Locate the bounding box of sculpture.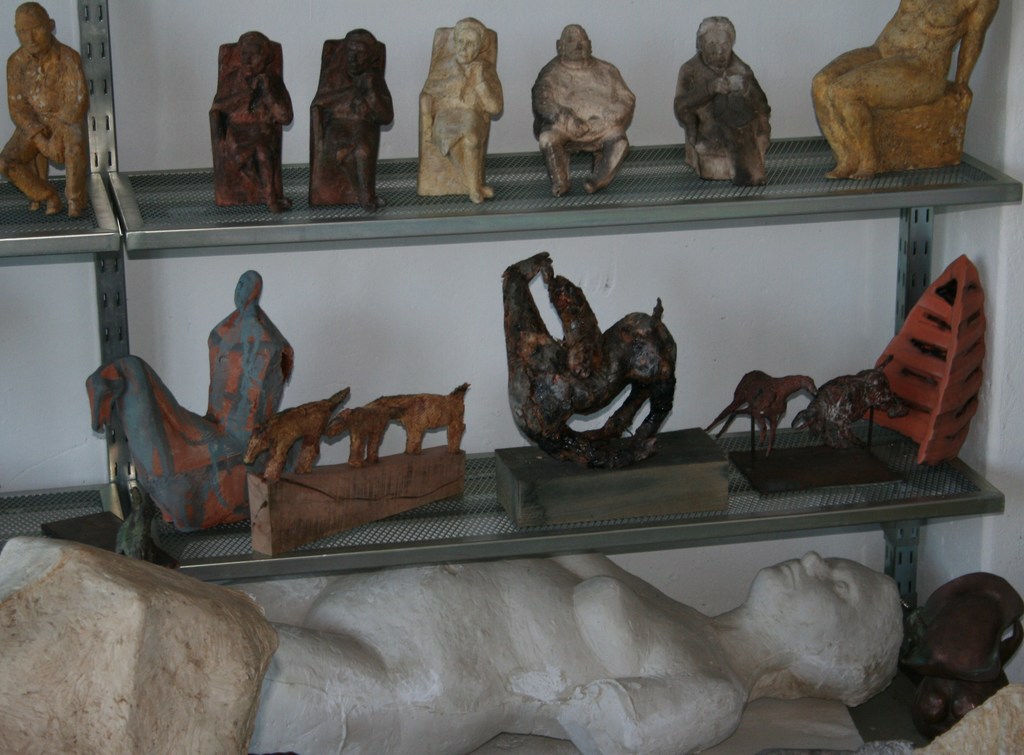
Bounding box: [529,25,637,197].
